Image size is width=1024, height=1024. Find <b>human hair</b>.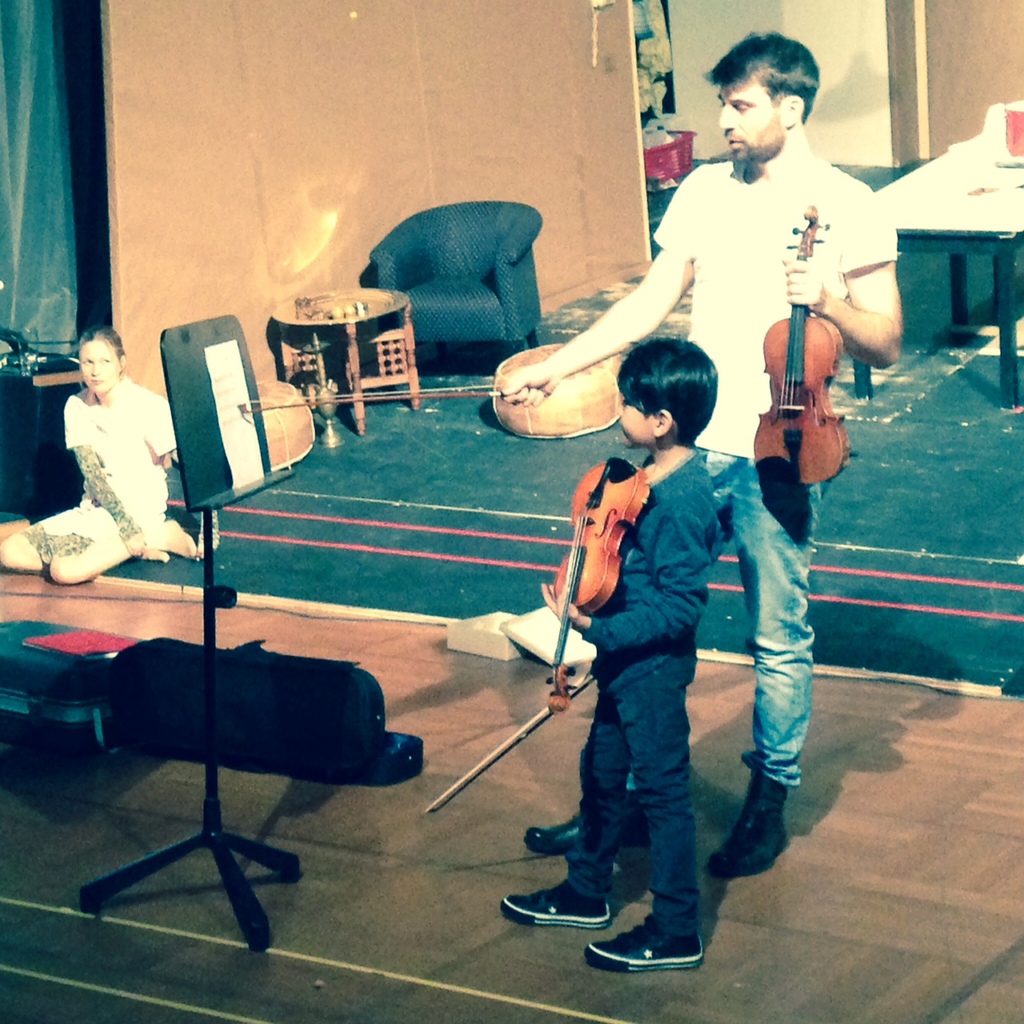
[left=703, top=27, right=819, bottom=122].
